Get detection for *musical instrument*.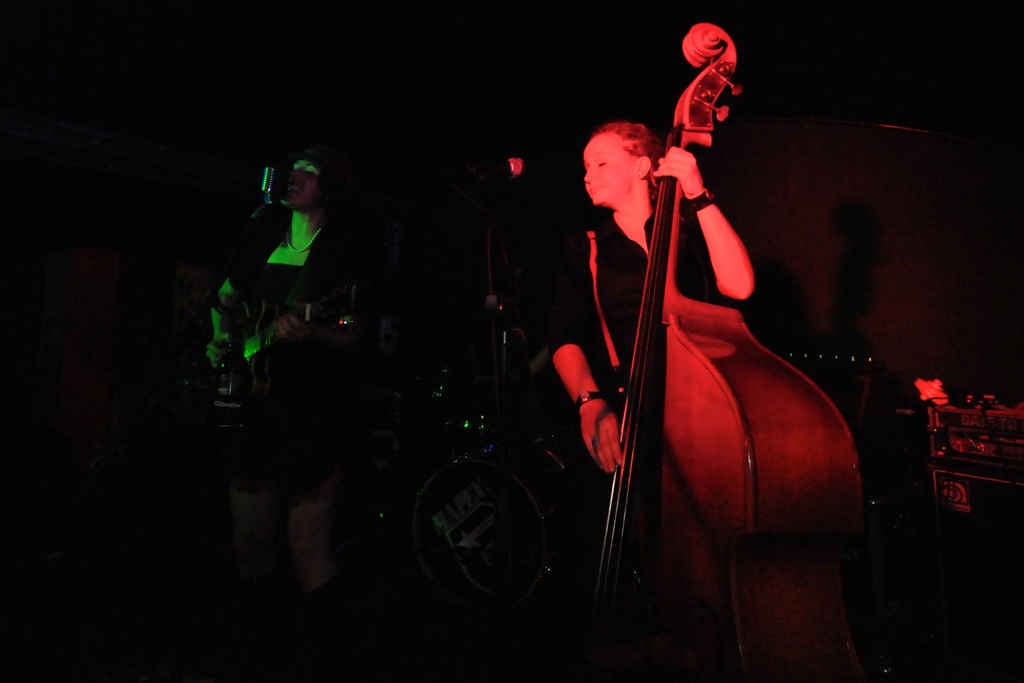
Detection: {"x1": 208, "y1": 270, "x2": 374, "y2": 441}.
